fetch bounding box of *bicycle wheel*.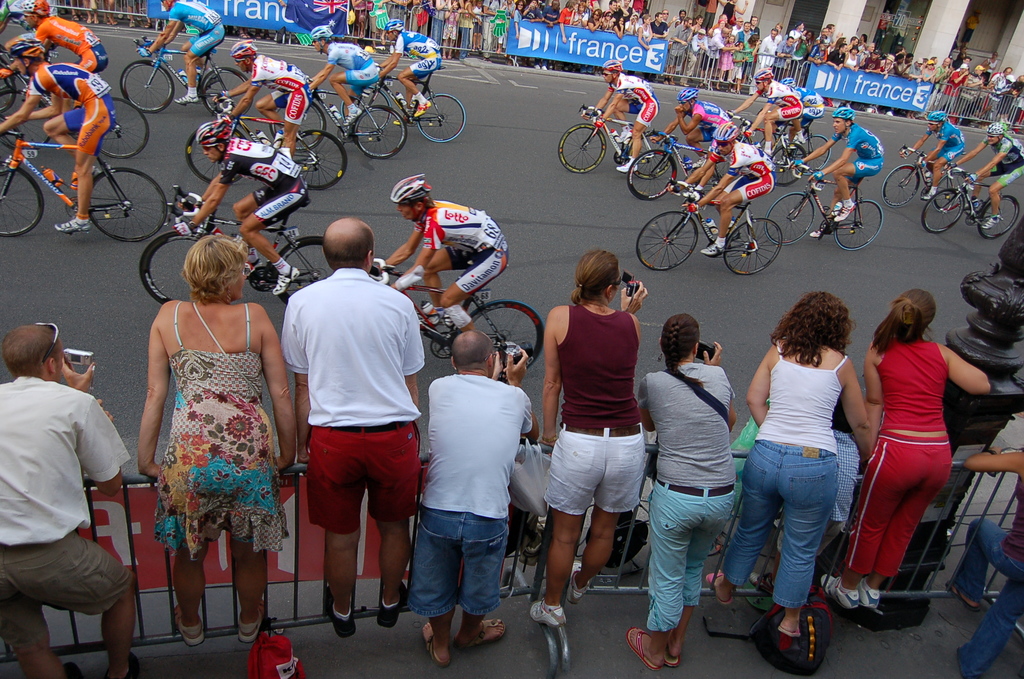
Bbox: bbox=(881, 163, 919, 209).
